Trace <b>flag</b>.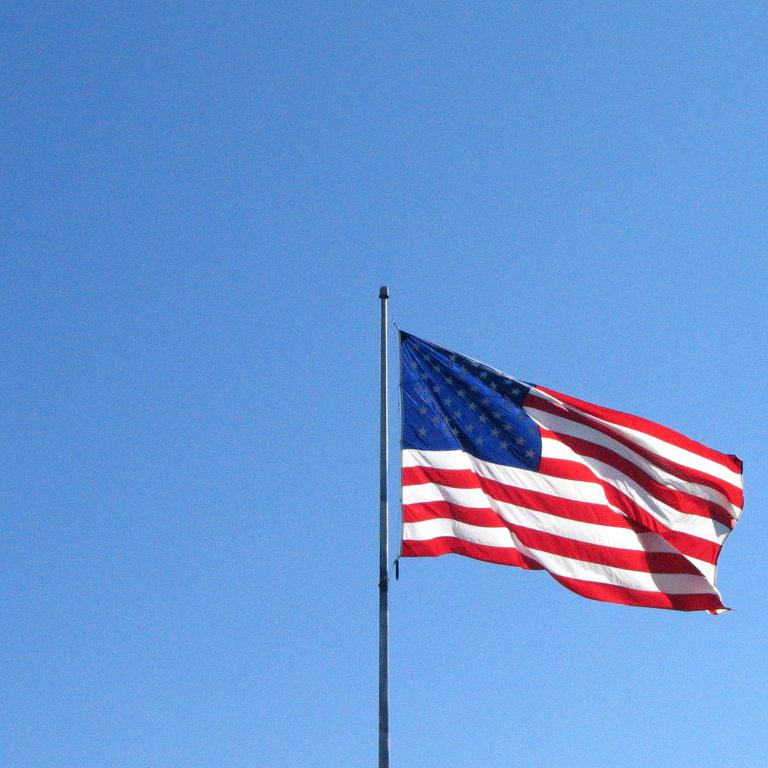
Traced to 381:324:764:625.
